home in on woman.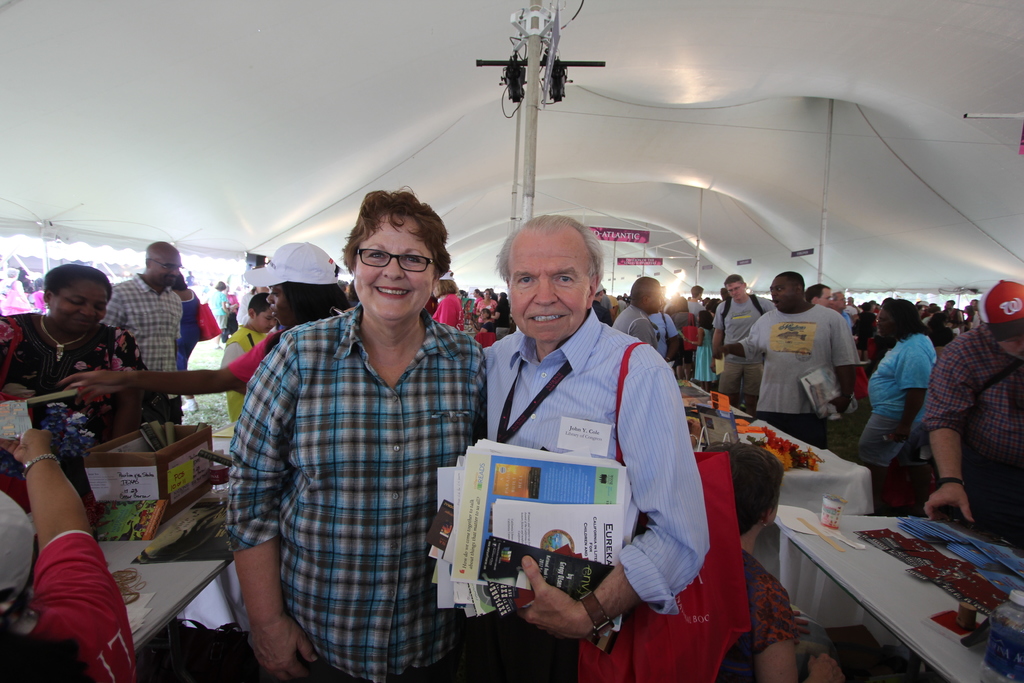
Homed in at 429/264/463/334.
